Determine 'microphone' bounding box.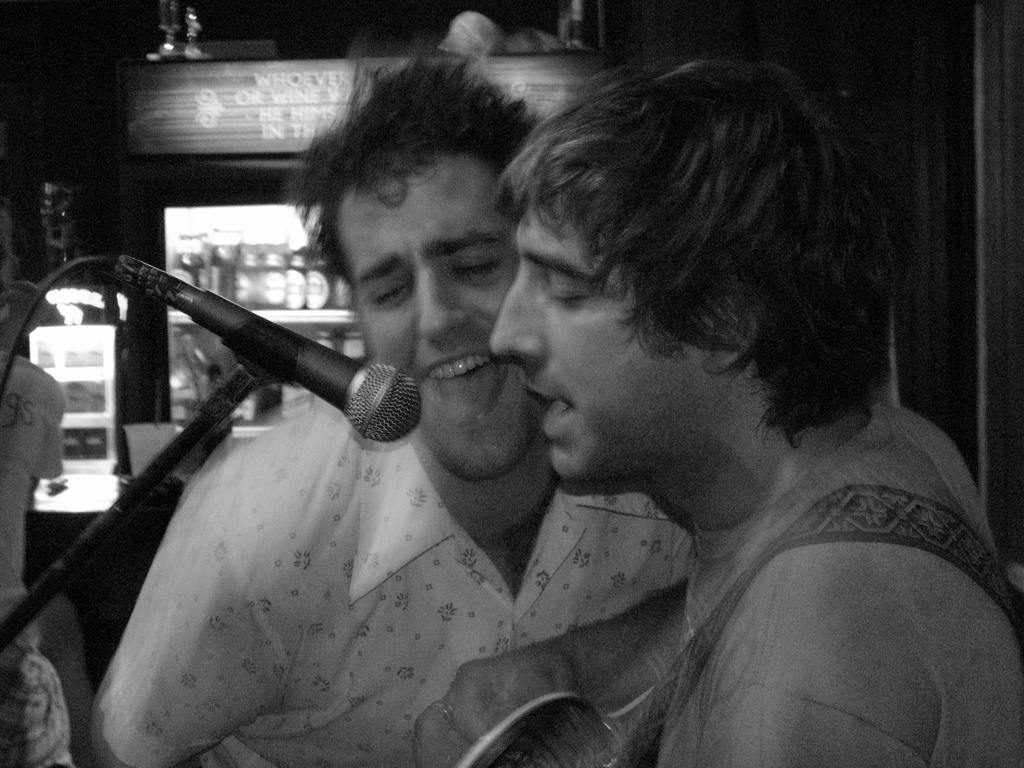
Determined: left=117, top=252, right=422, bottom=442.
